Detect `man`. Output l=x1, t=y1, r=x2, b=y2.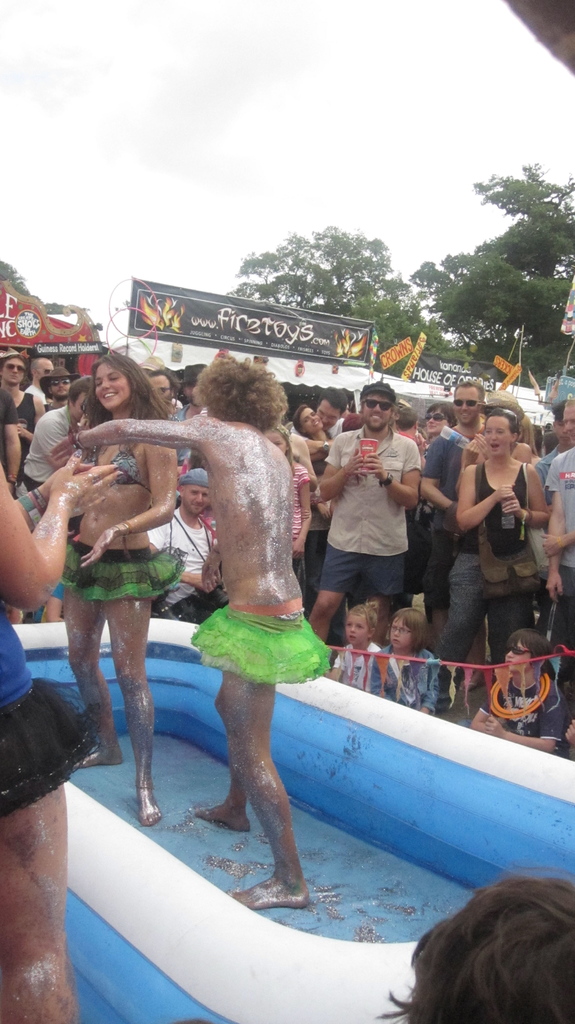
l=145, t=466, r=234, b=621.
